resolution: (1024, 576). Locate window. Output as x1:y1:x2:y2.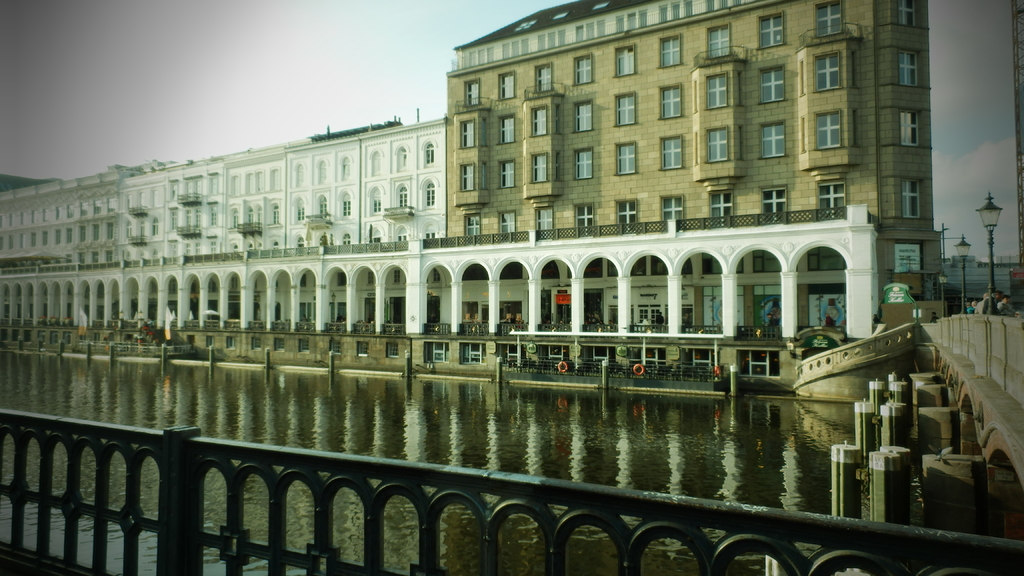
813:49:840:91.
